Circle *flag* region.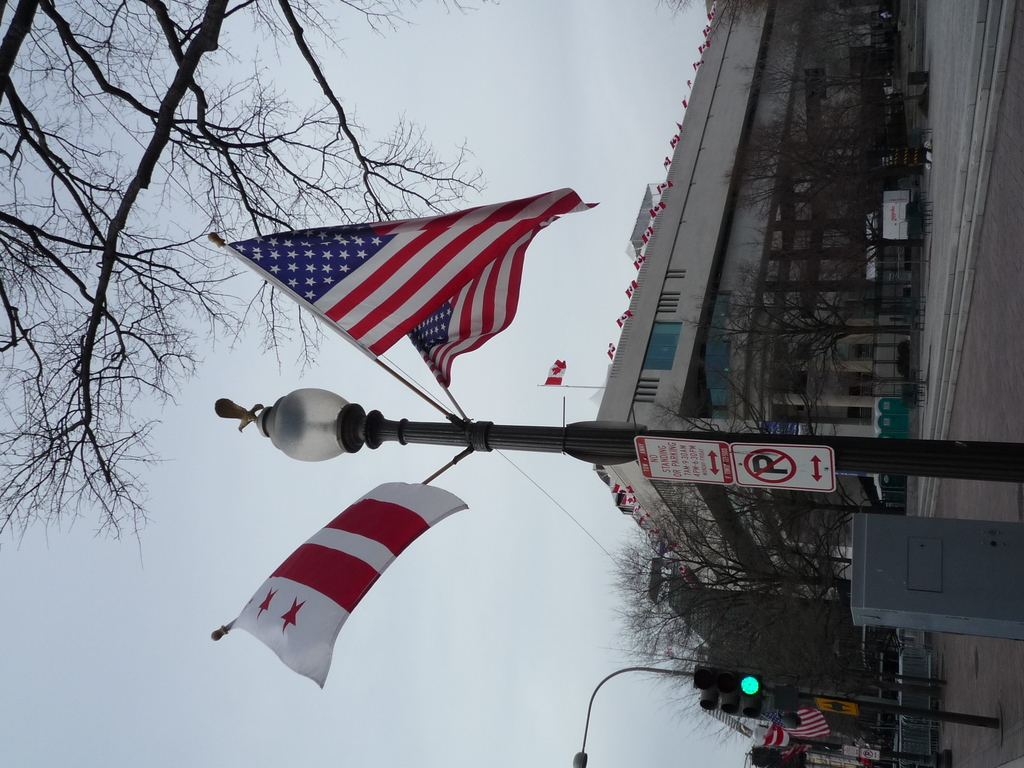
Region: box(615, 306, 634, 327).
